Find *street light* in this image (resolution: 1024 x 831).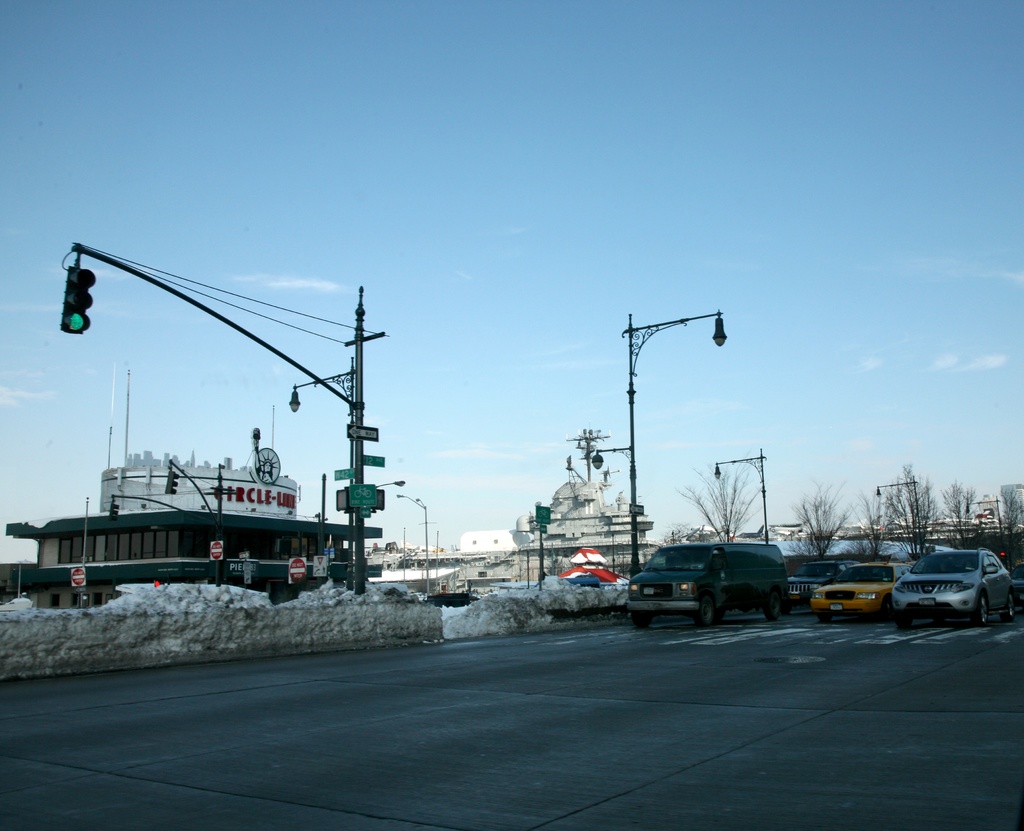
pyautogui.locateOnScreen(282, 358, 362, 595).
